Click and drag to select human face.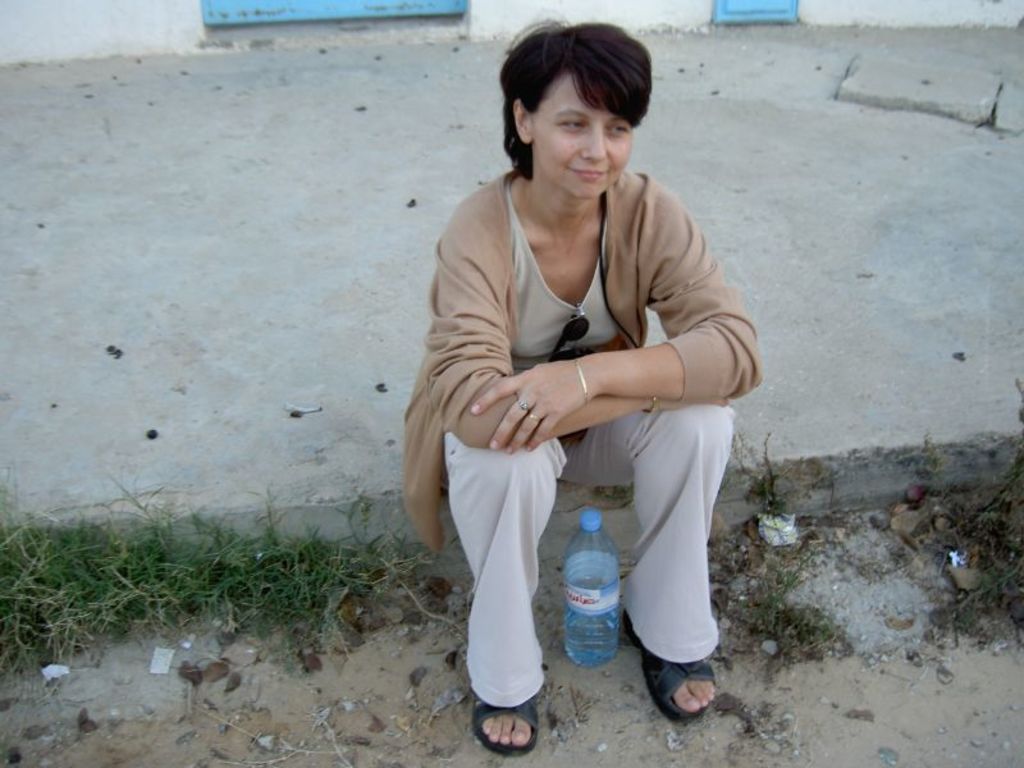
Selection: crop(527, 76, 635, 204).
